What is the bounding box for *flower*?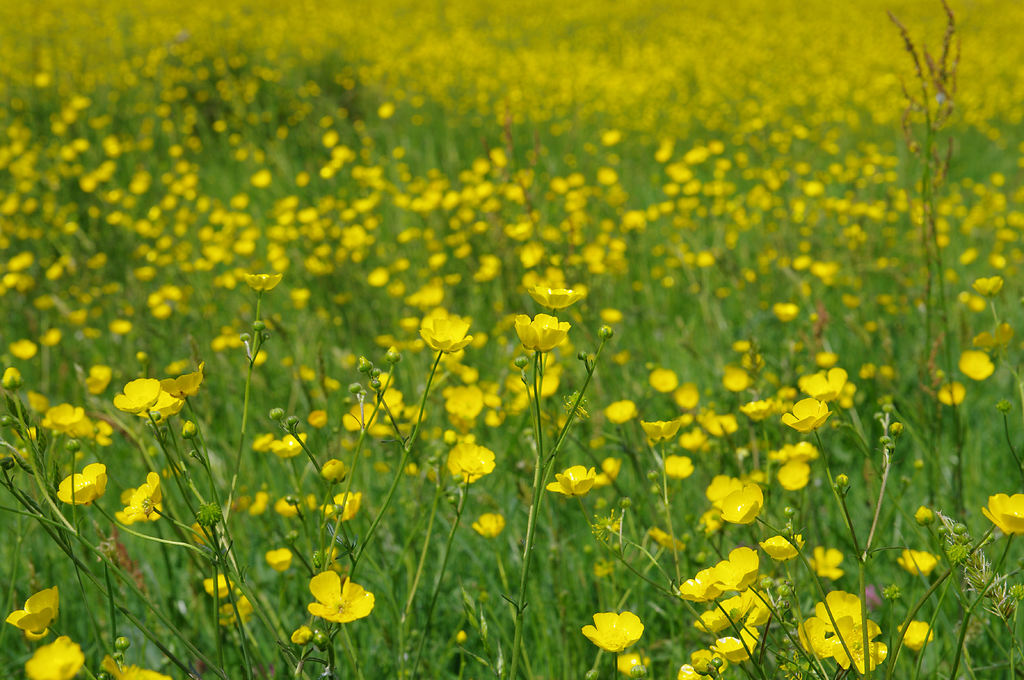
[left=416, top=317, right=471, bottom=356].
